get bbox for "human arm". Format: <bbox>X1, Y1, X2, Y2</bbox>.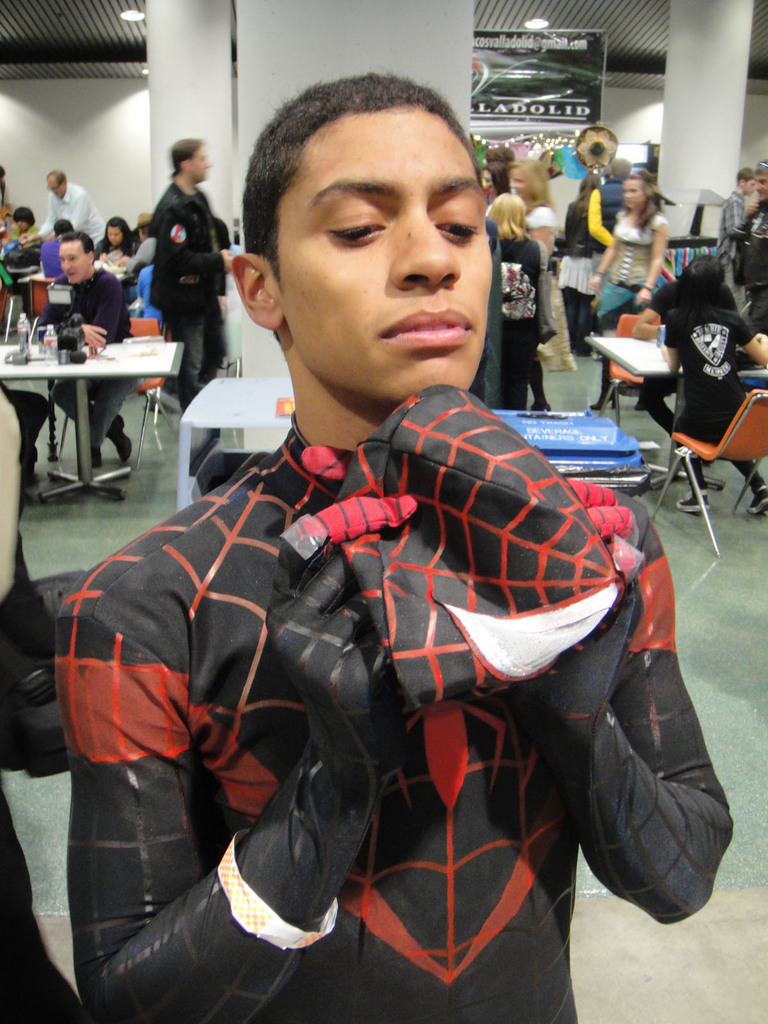
<bbox>60, 577, 394, 977</bbox>.
